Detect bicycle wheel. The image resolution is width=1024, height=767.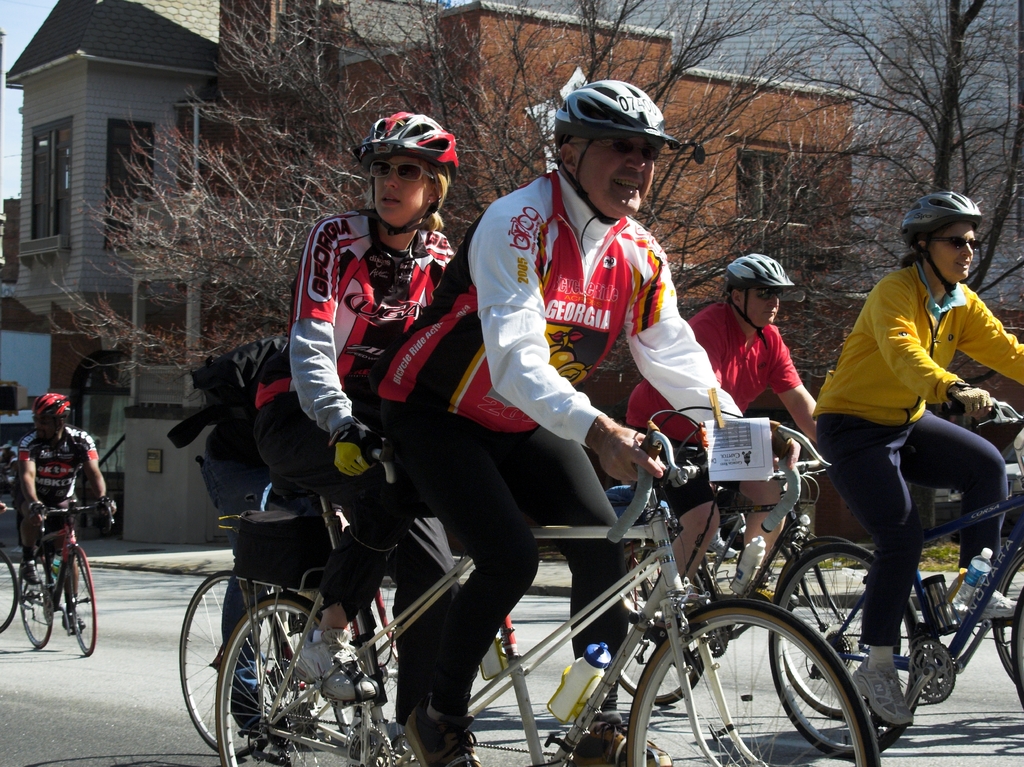
<region>64, 542, 97, 656</region>.
